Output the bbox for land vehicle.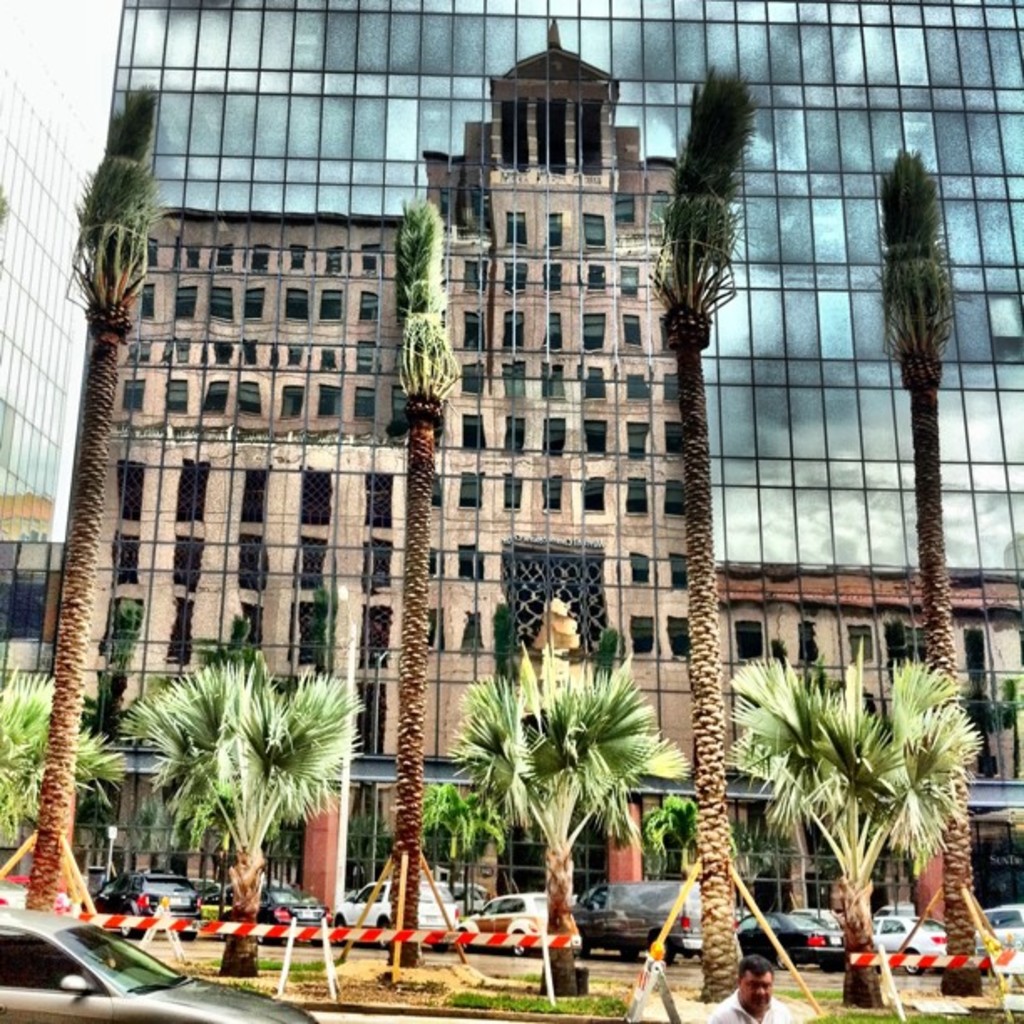
Rect(218, 885, 335, 944).
